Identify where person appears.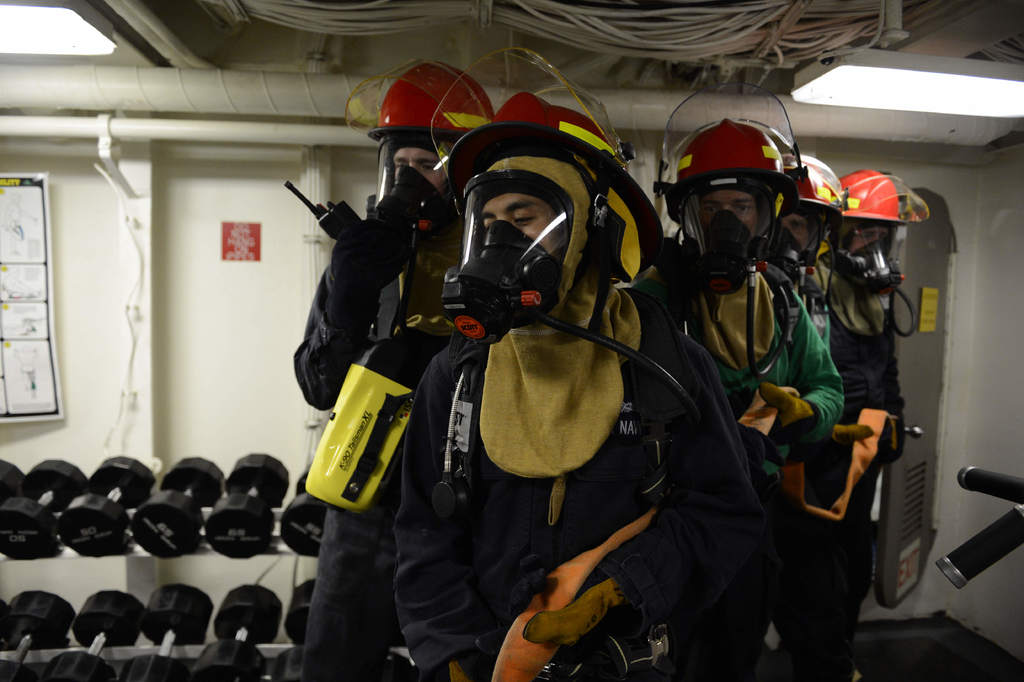
Appears at (394, 194, 764, 681).
